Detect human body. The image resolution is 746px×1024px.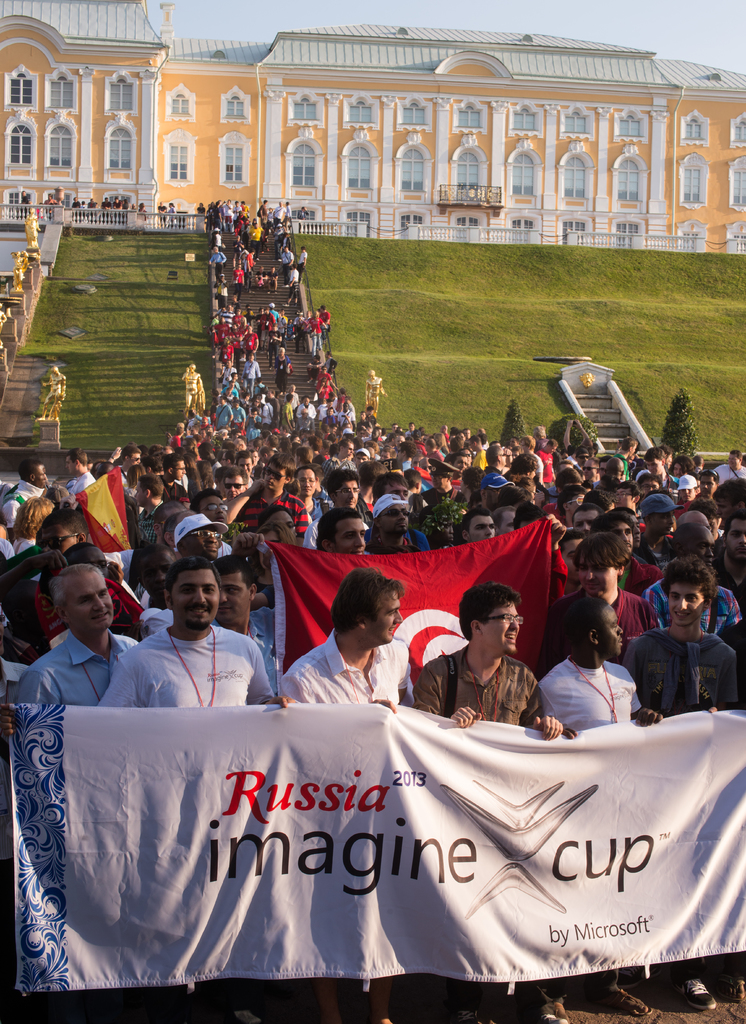
[317, 465, 360, 536].
